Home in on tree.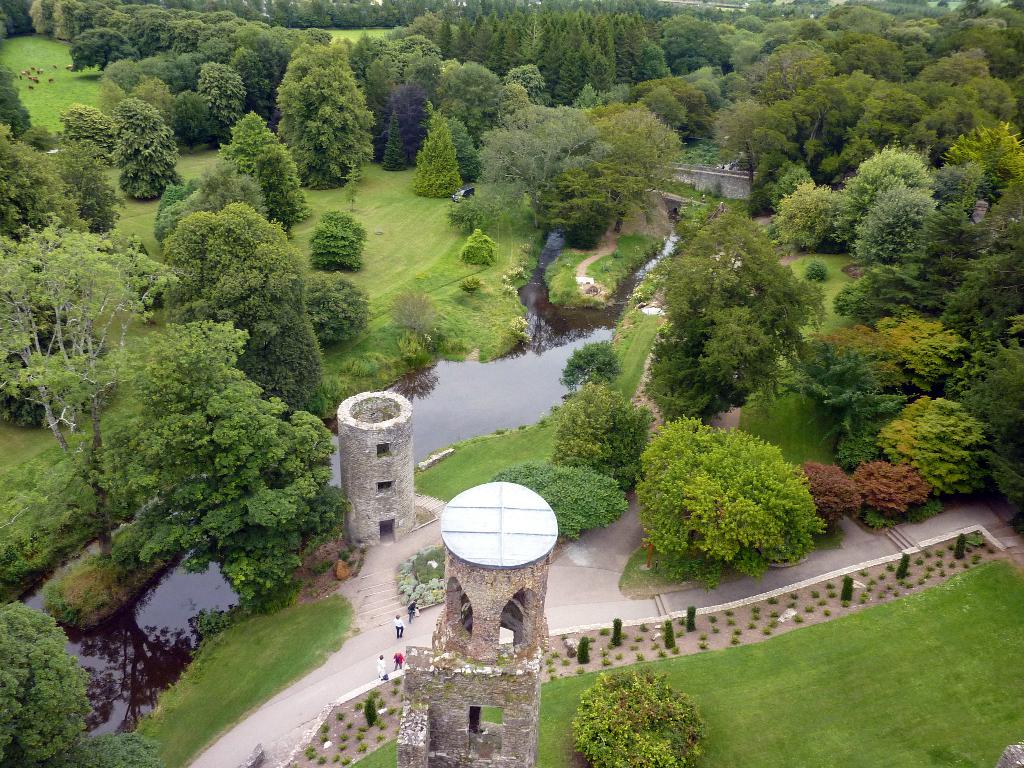
Homed in at [x1=135, y1=18, x2=177, y2=47].
